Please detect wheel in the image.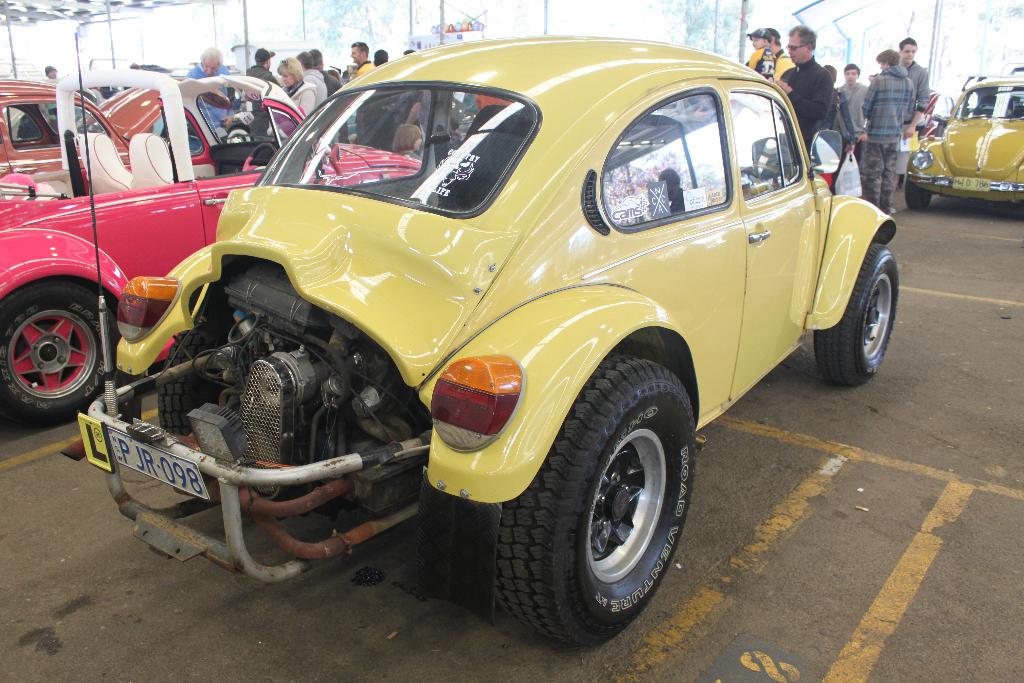
BBox(0, 280, 122, 426).
